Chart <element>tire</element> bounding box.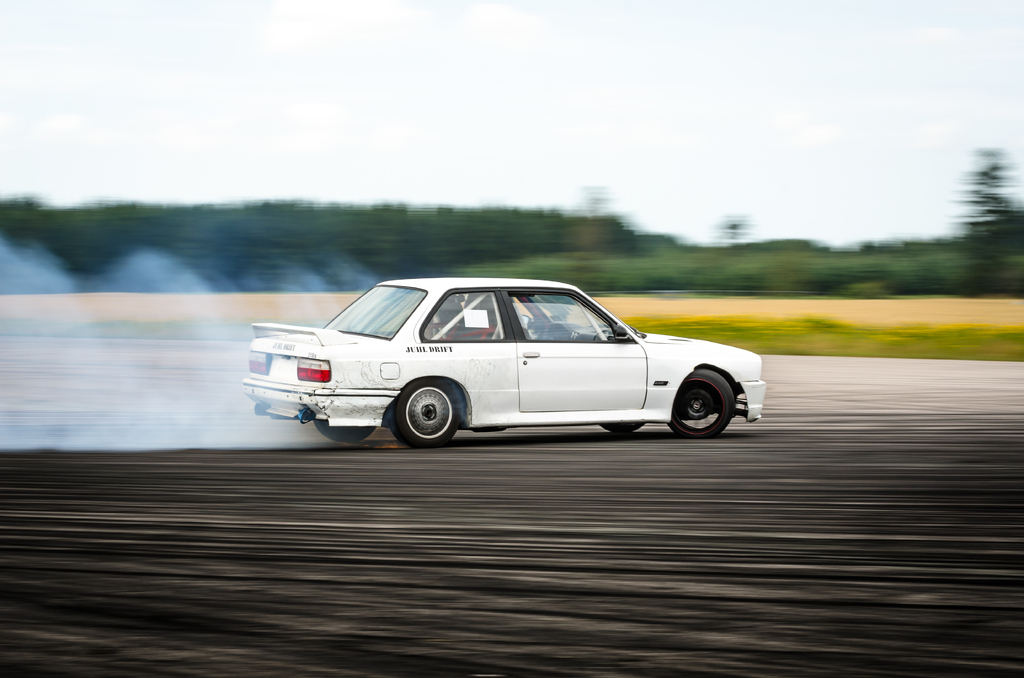
Charted: [597, 423, 643, 435].
